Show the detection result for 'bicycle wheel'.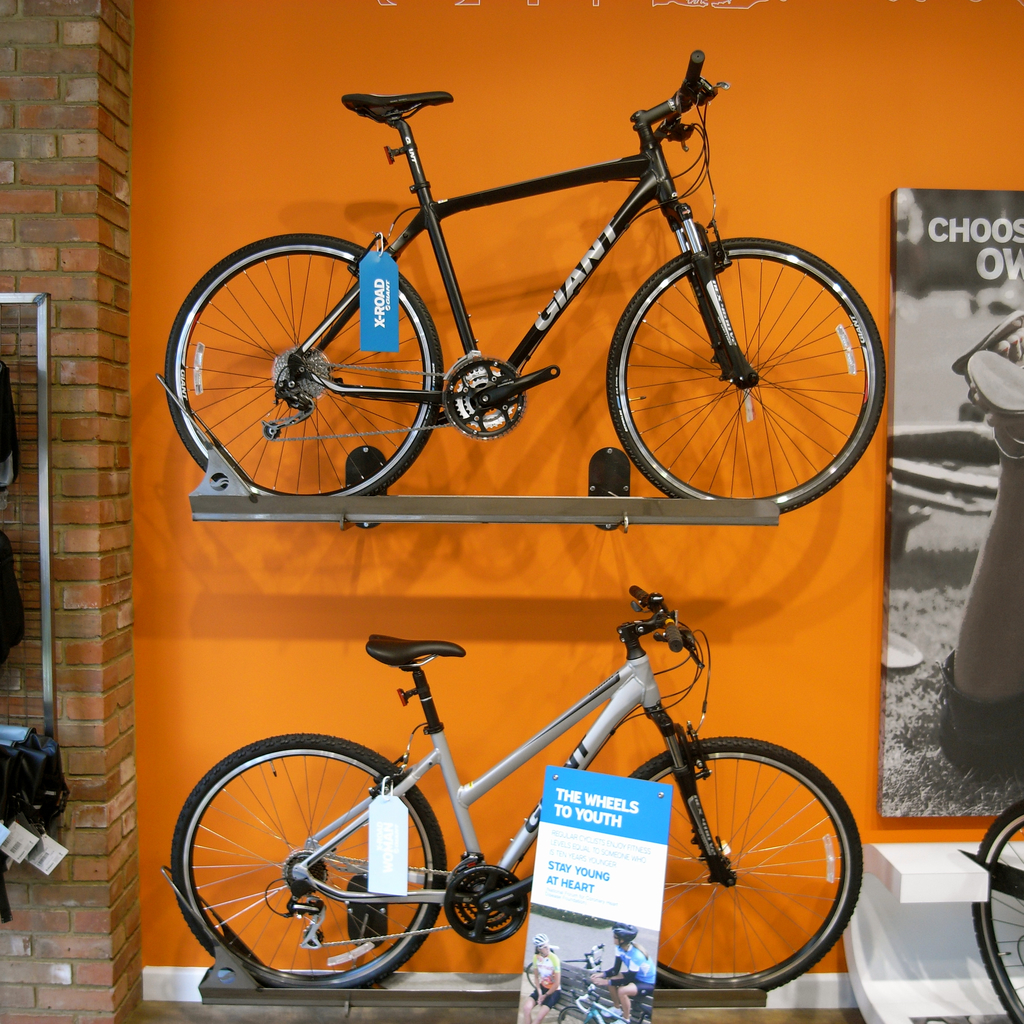
<region>625, 734, 866, 1000</region>.
